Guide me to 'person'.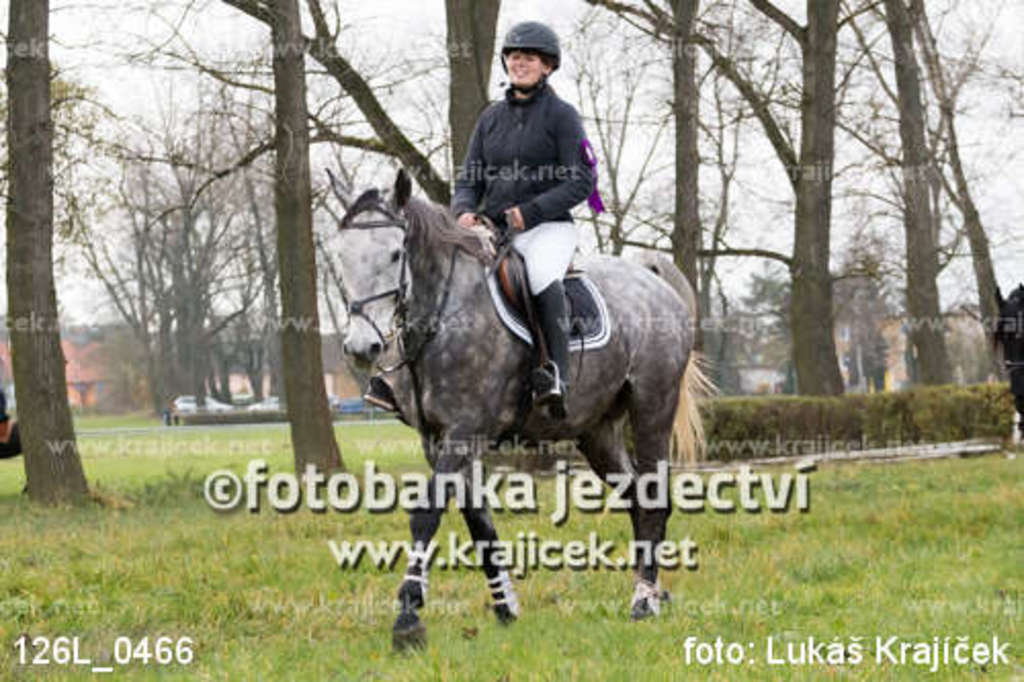
Guidance: [x1=446, y1=18, x2=596, y2=422].
